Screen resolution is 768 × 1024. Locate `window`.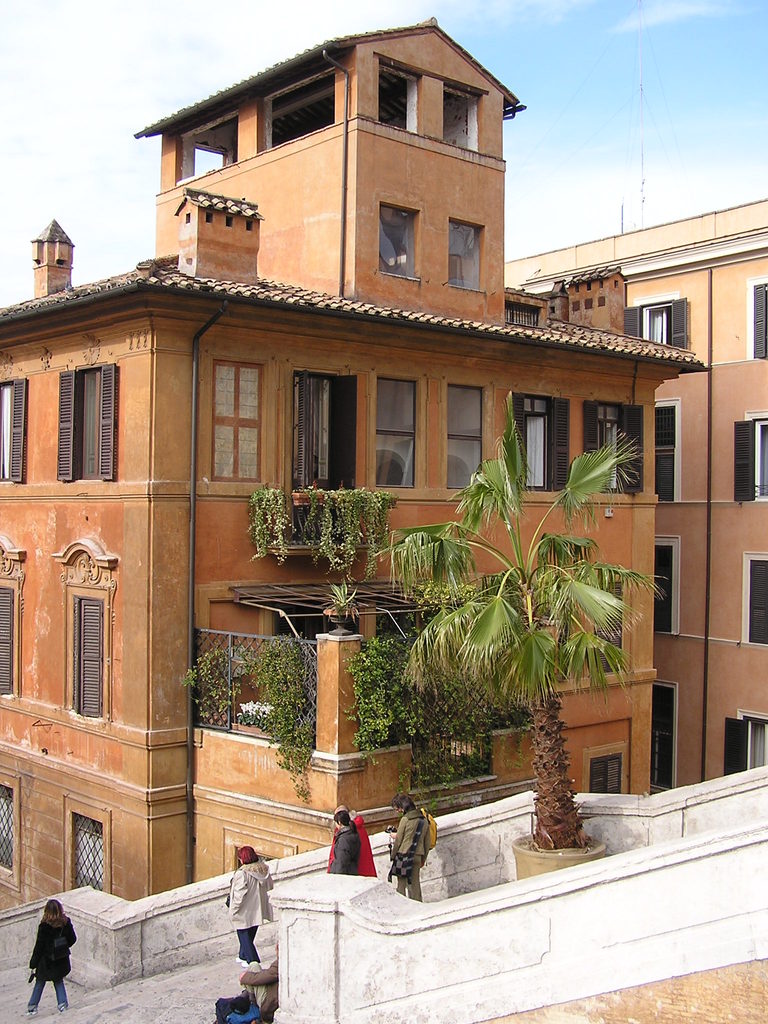
259 67 338 150.
